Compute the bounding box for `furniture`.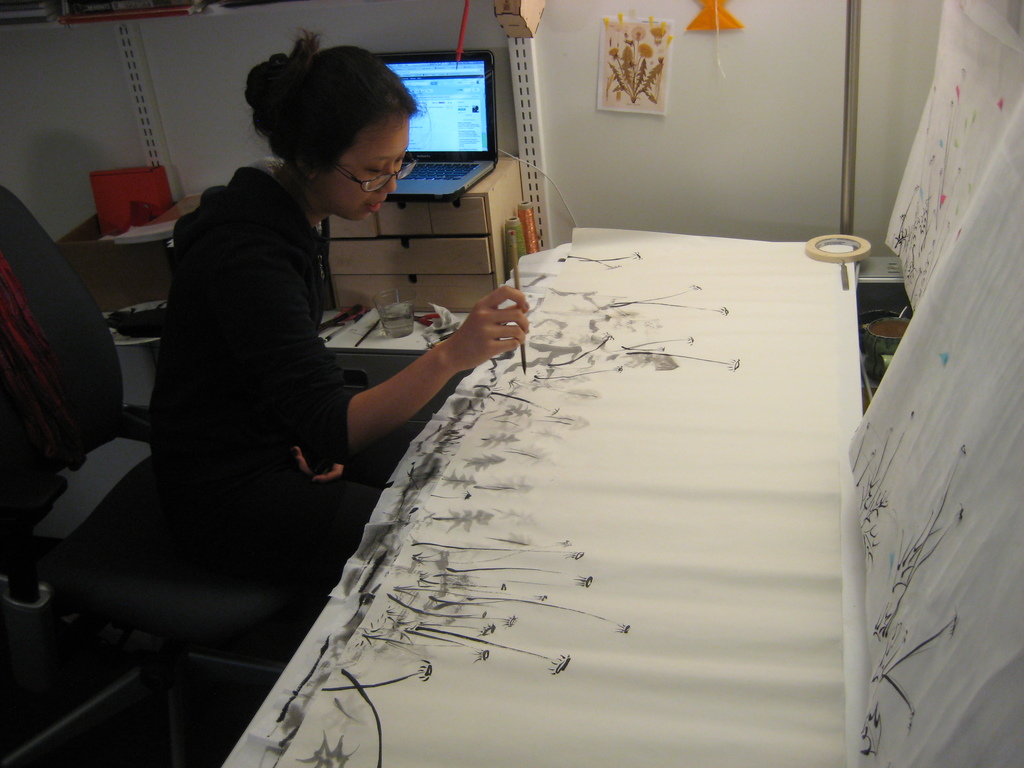
[328, 159, 518, 315].
